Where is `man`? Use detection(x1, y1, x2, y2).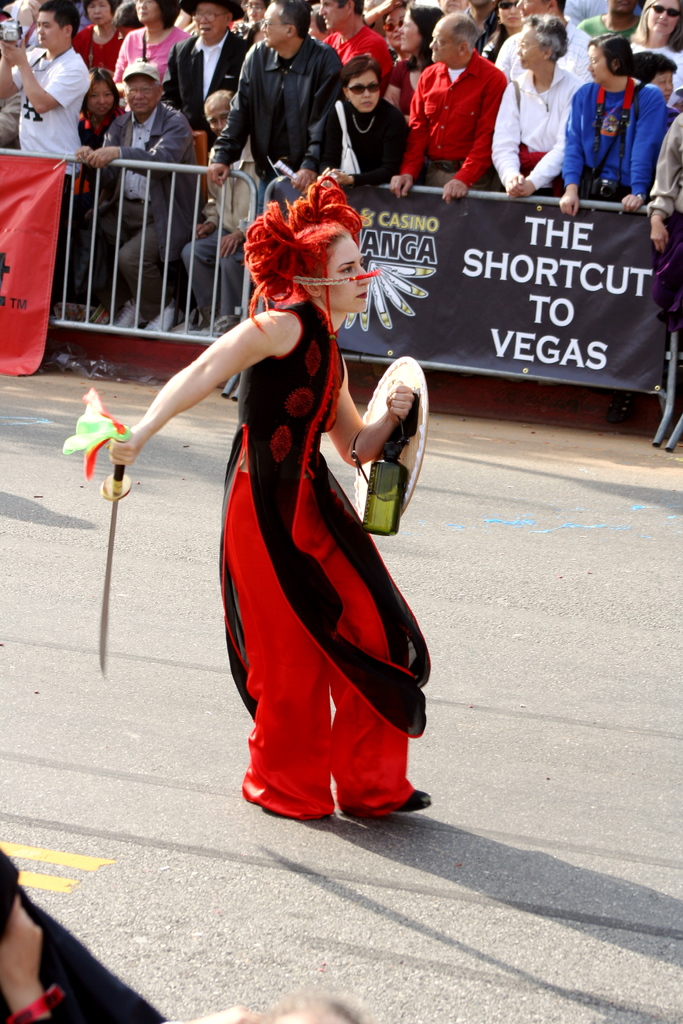
detection(72, 59, 193, 325).
